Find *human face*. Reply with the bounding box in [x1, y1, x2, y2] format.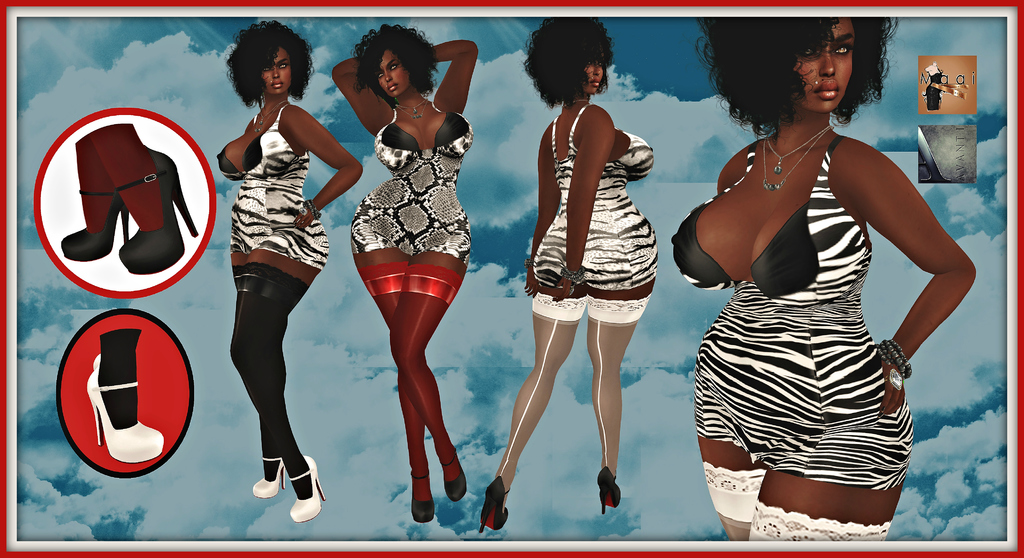
[376, 45, 413, 95].
